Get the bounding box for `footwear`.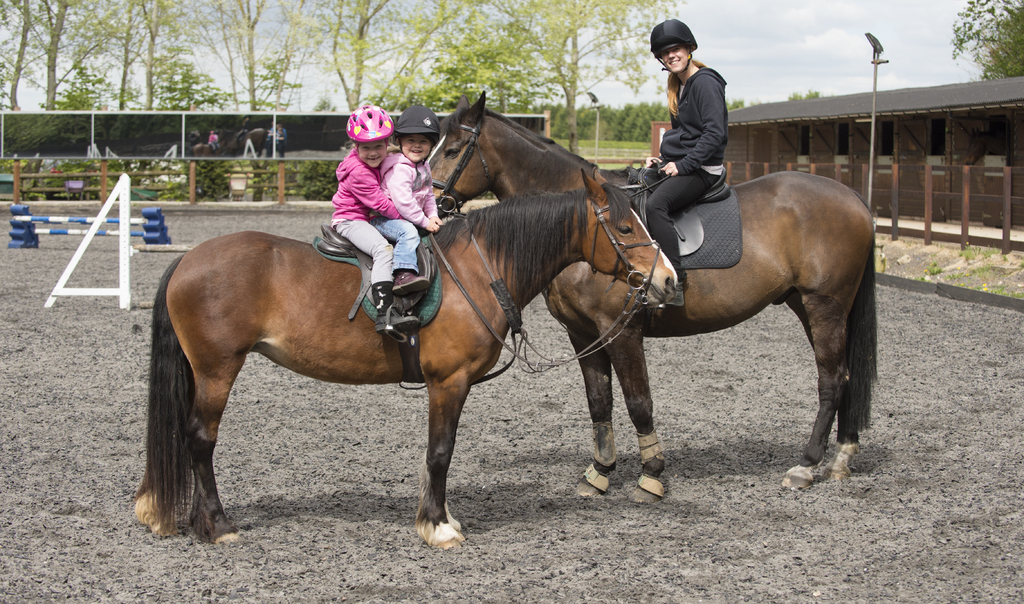
[664, 270, 685, 311].
